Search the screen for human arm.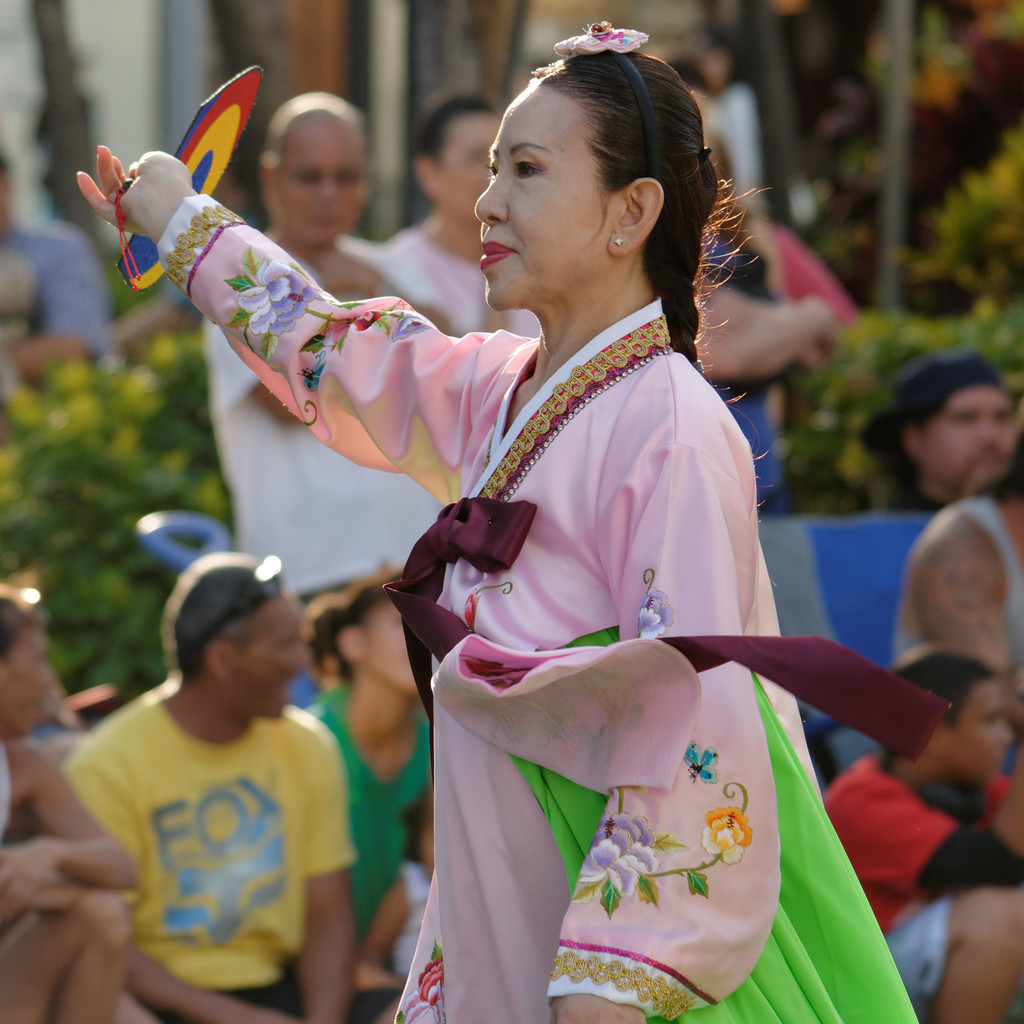
Found at (x1=22, y1=752, x2=155, y2=922).
